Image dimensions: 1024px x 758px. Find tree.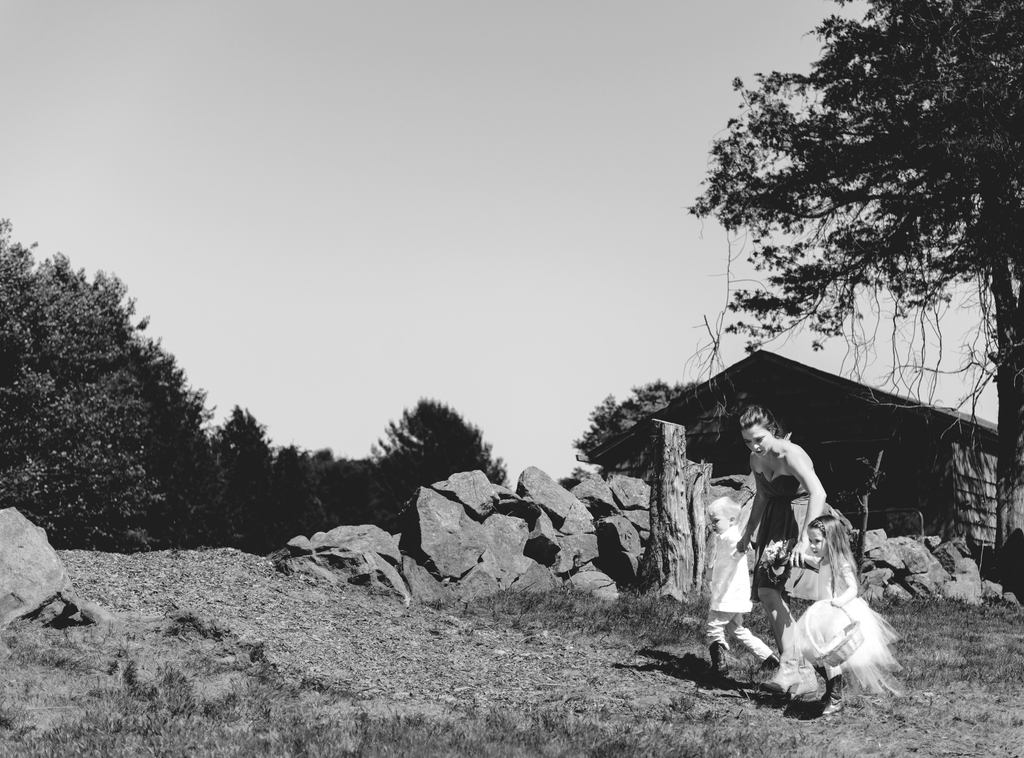
(354,391,495,507).
